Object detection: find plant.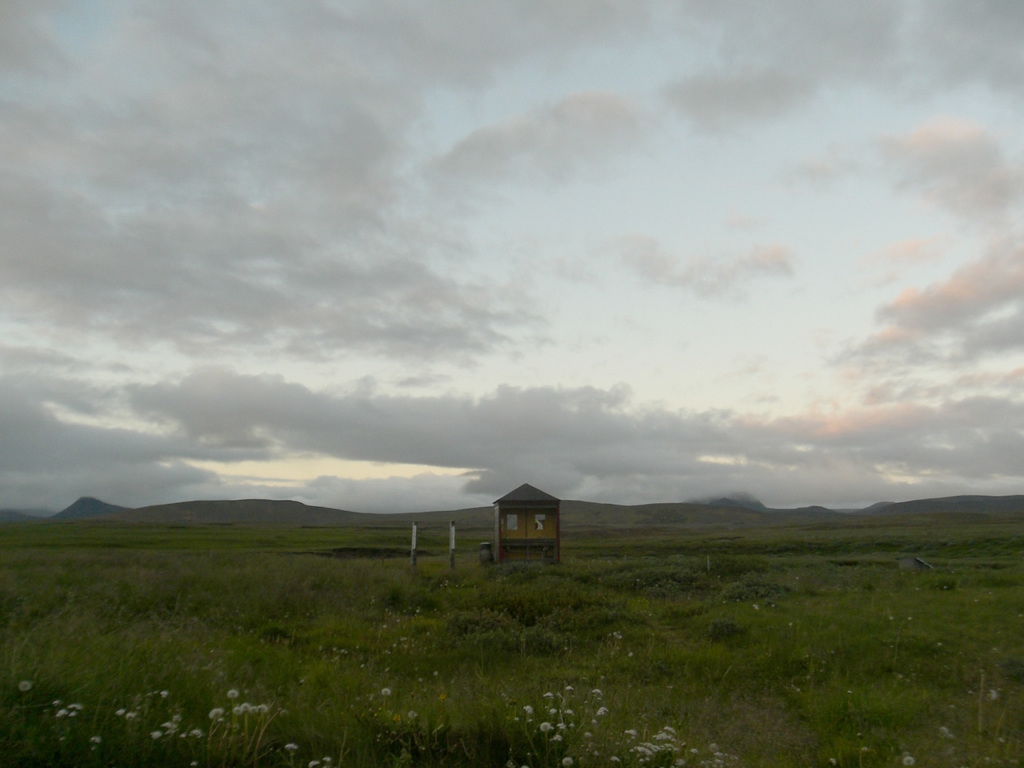
(left=608, top=720, right=744, bottom=767).
